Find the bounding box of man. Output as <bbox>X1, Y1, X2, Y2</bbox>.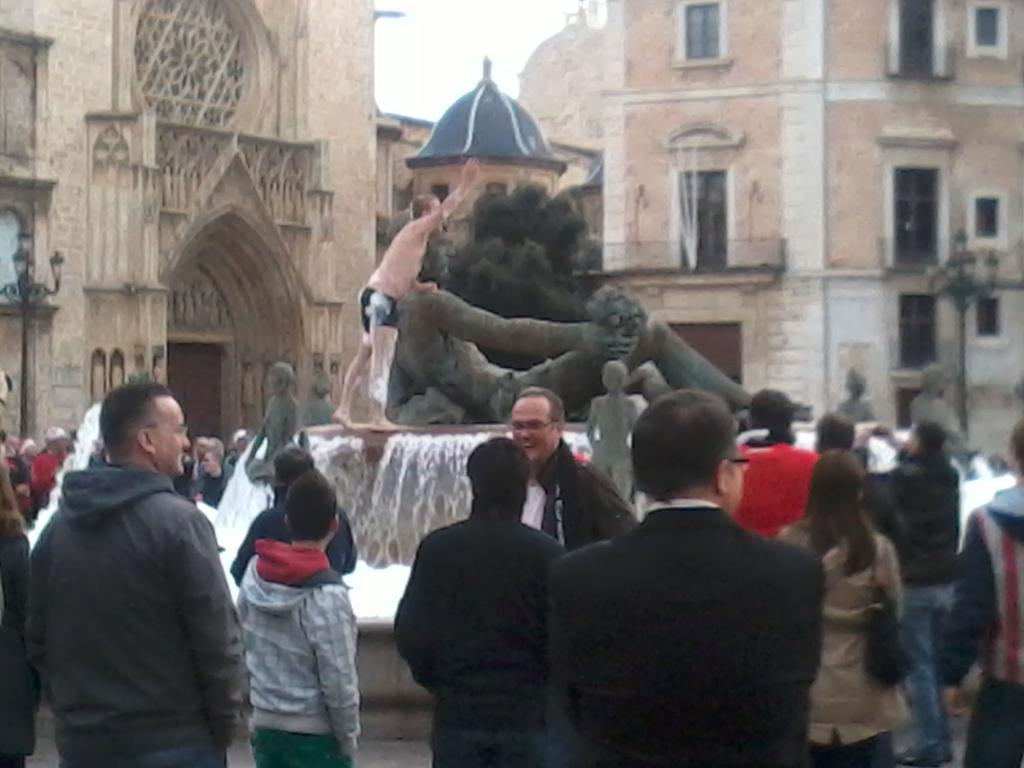
<bbox>505, 380, 639, 560</bbox>.
